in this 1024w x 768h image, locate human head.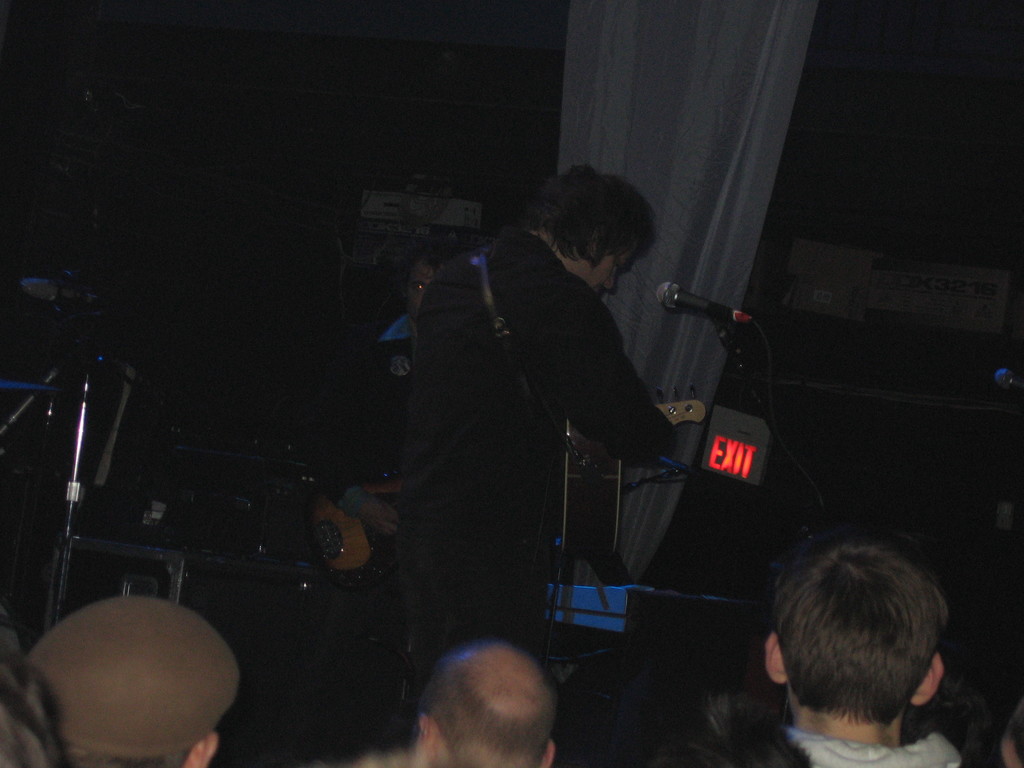
Bounding box: 403 245 456 318.
